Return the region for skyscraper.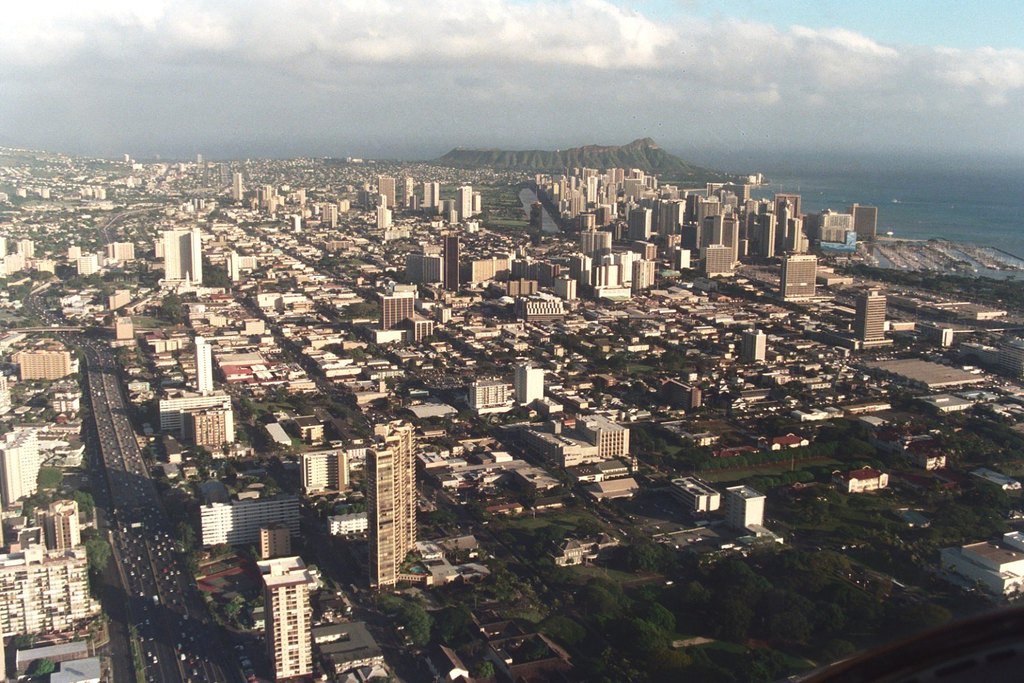
detection(233, 171, 249, 197).
